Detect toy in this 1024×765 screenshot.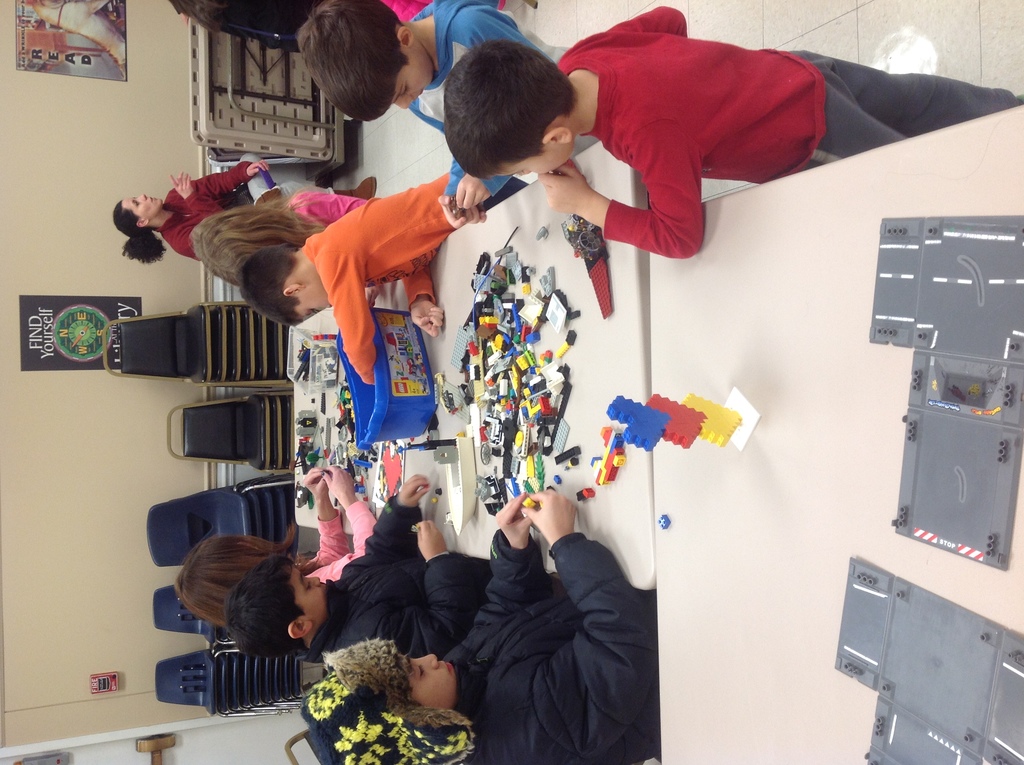
Detection: (602, 390, 763, 487).
